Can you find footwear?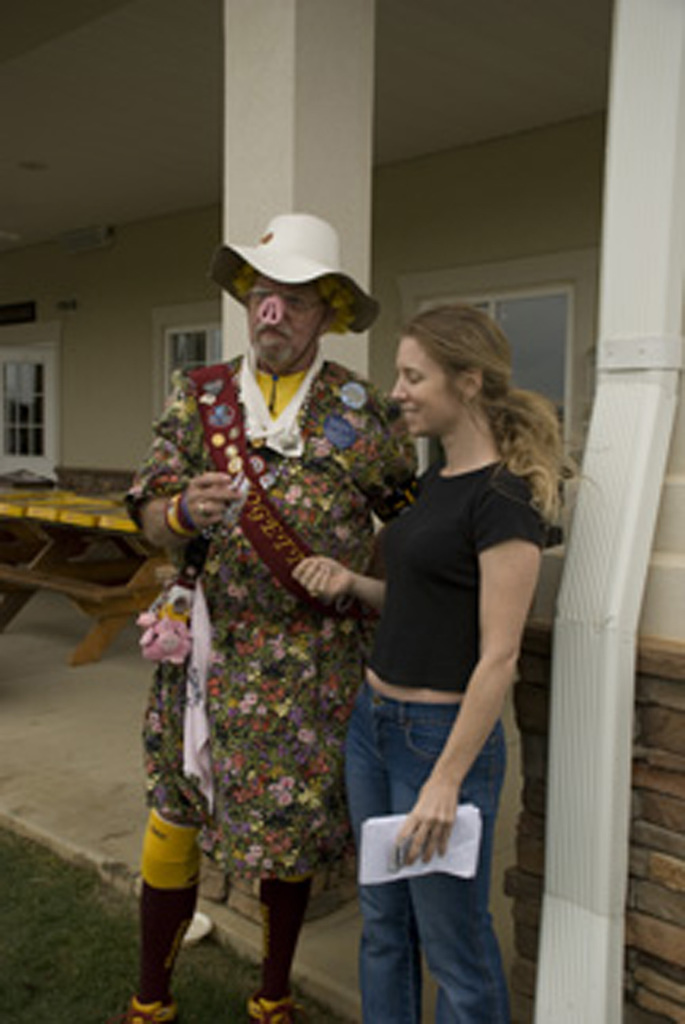
Yes, bounding box: box(251, 989, 296, 1023).
